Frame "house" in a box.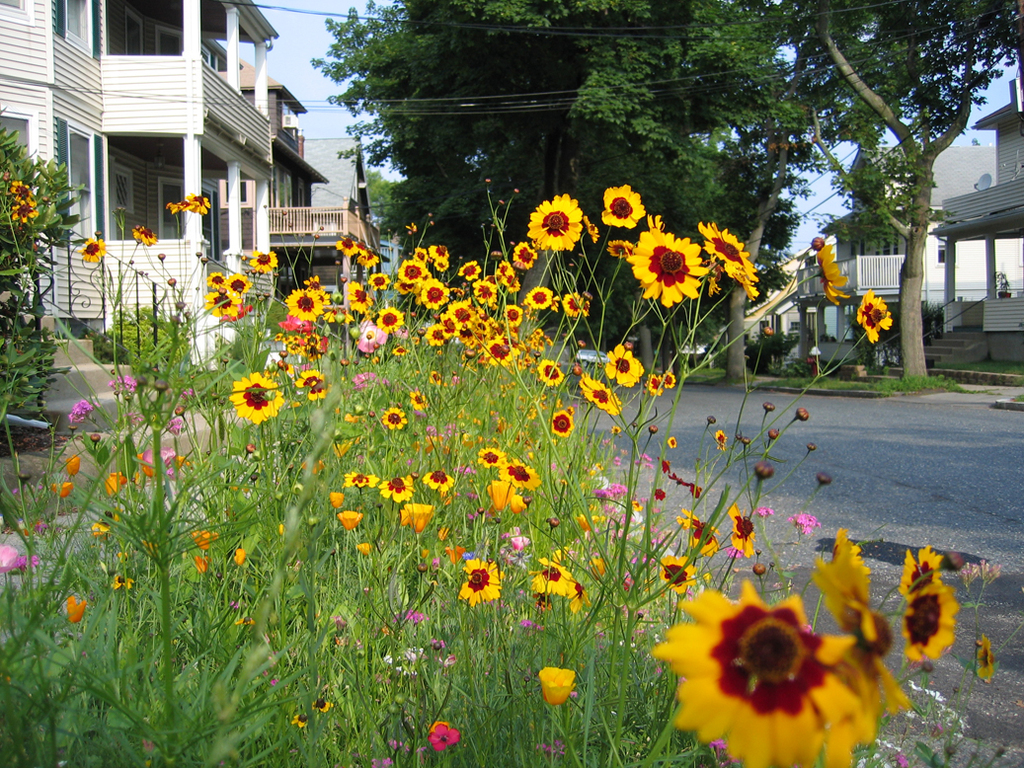
select_region(300, 138, 400, 318).
